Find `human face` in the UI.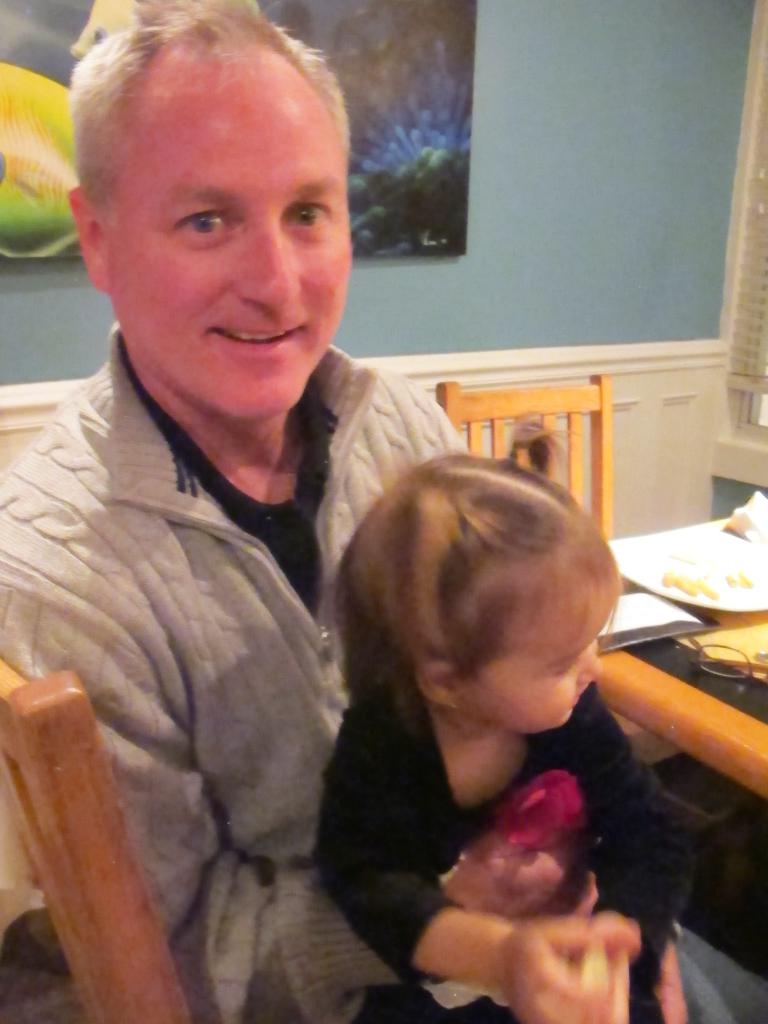
UI element at <box>482,586,606,725</box>.
